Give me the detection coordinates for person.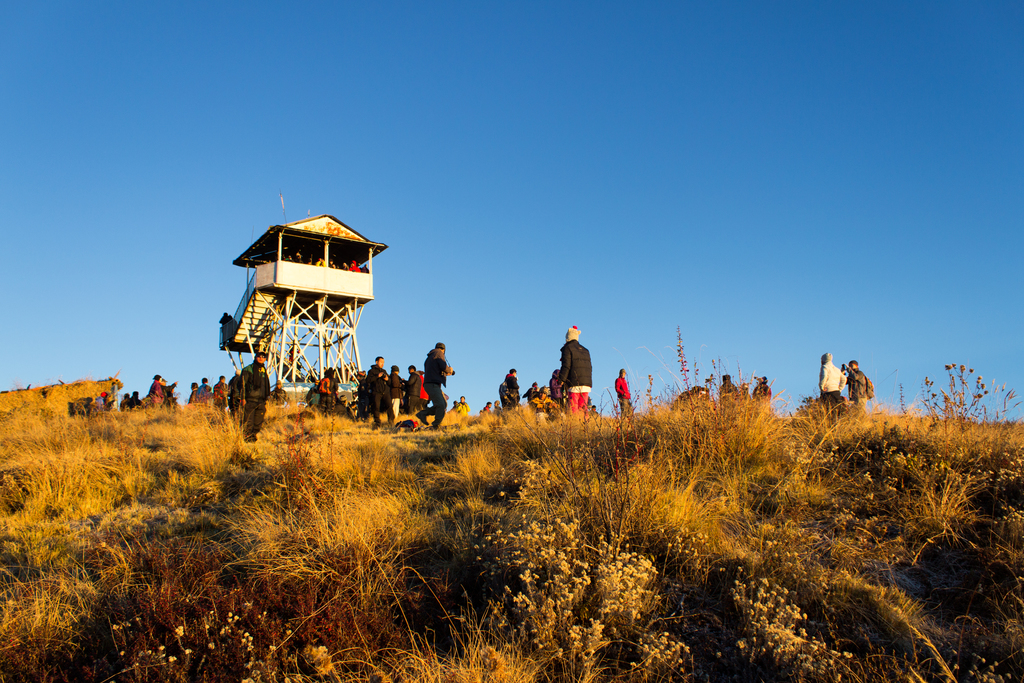
614, 370, 634, 420.
